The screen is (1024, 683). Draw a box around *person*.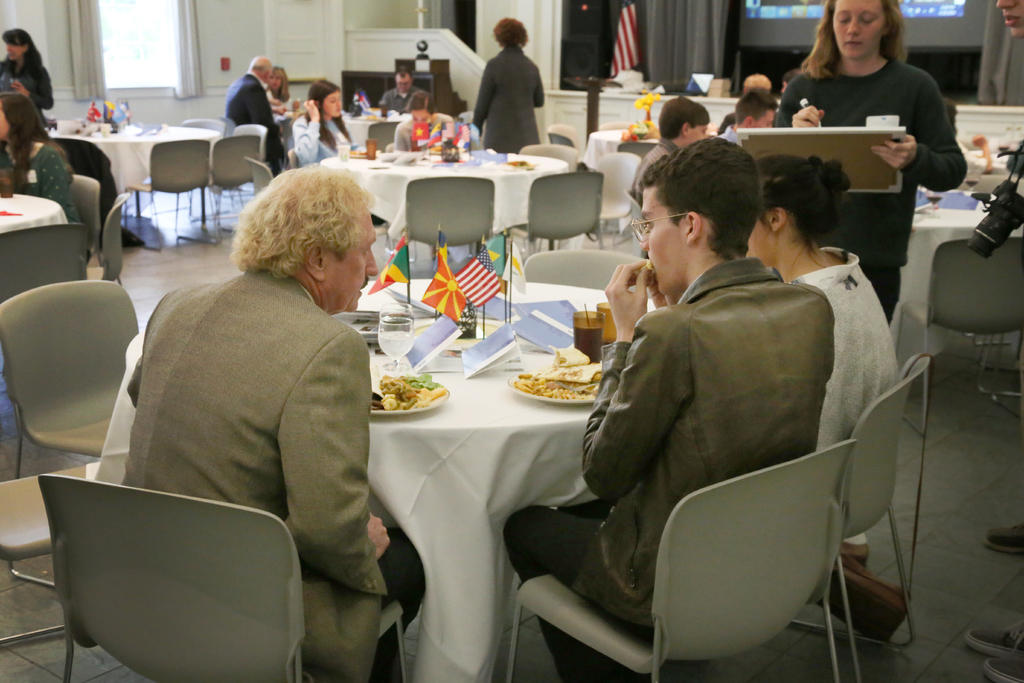
<region>404, 93, 429, 122</region>.
